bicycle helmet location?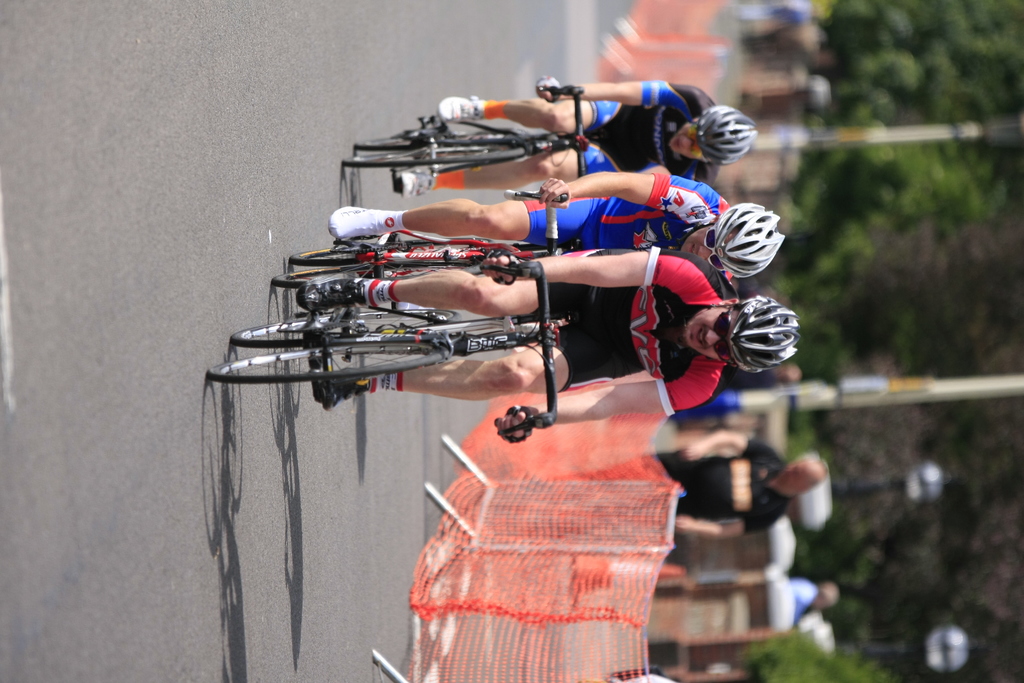
x1=717, y1=205, x2=791, y2=276
